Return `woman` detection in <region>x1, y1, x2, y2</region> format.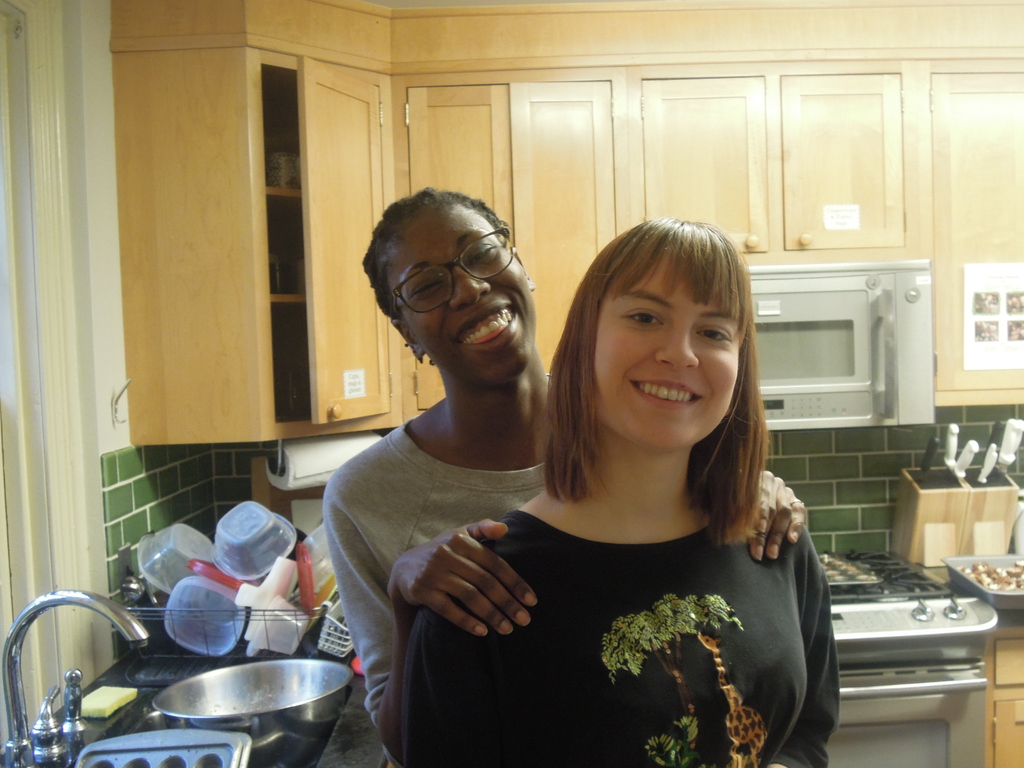
<region>314, 185, 812, 767</region>.
